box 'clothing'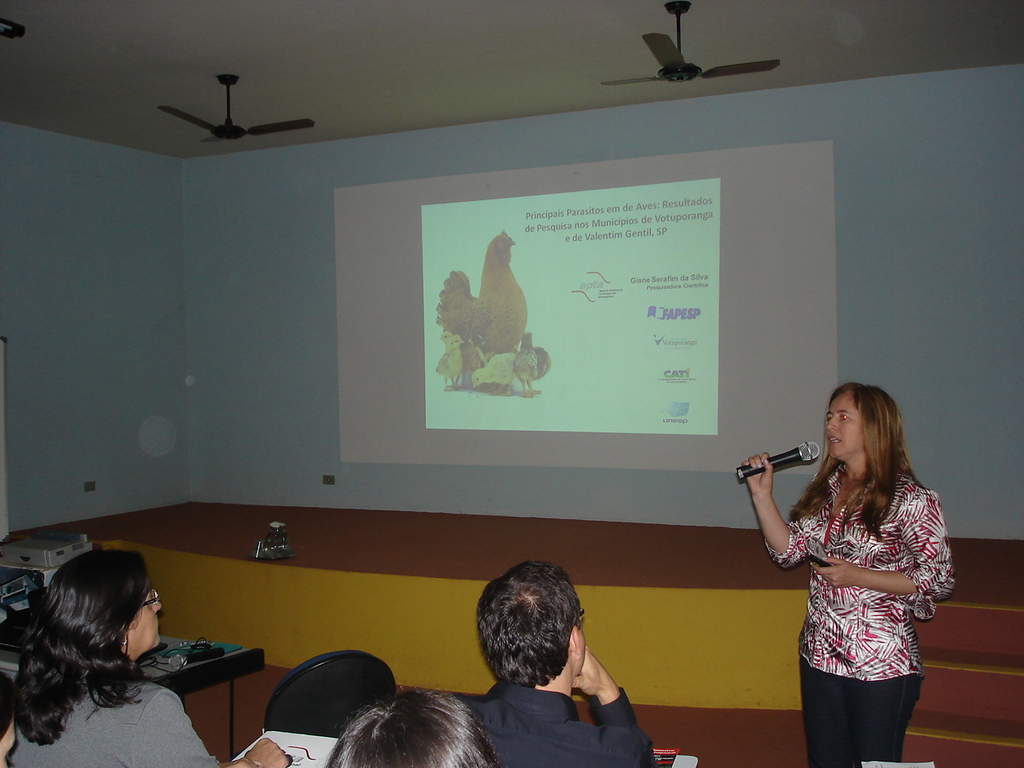
region(6, 680, 216, 767)
